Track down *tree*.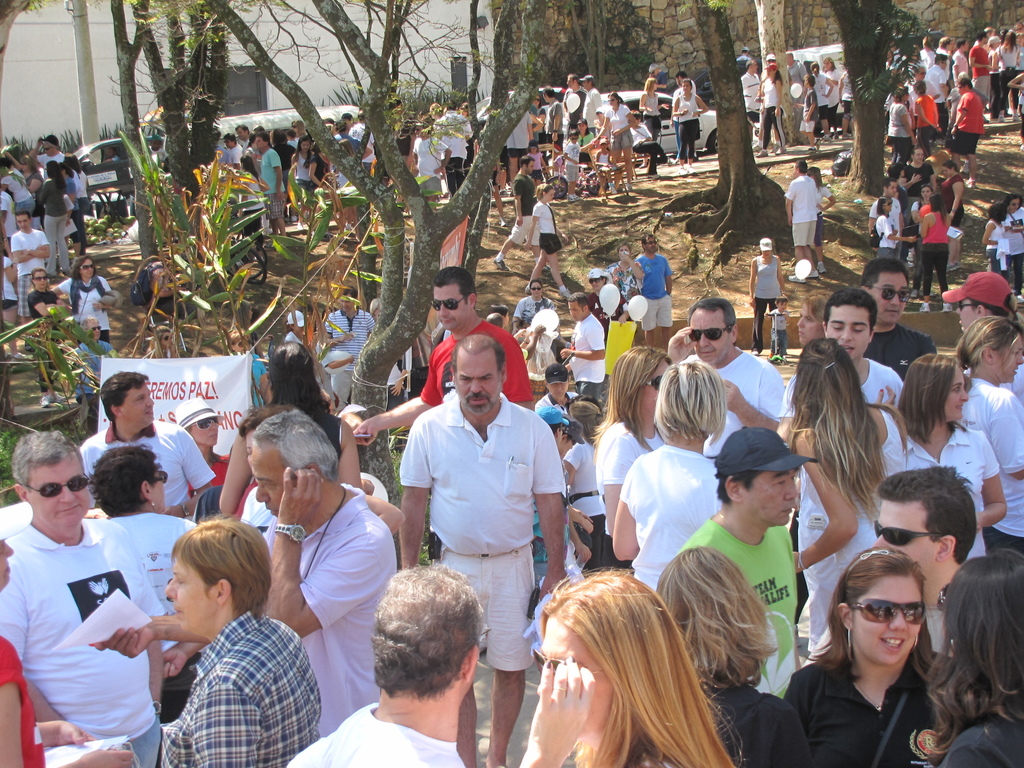
Tracked to region(114, 0, 270, 308).
